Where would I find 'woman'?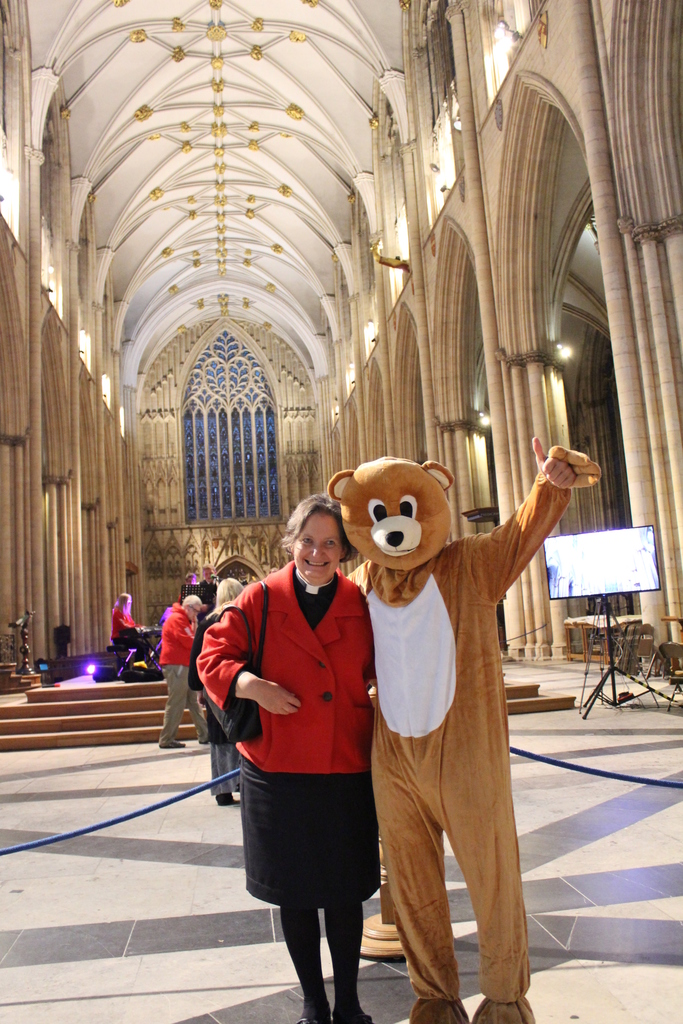
At bbox(113, 592, 136, 634).
